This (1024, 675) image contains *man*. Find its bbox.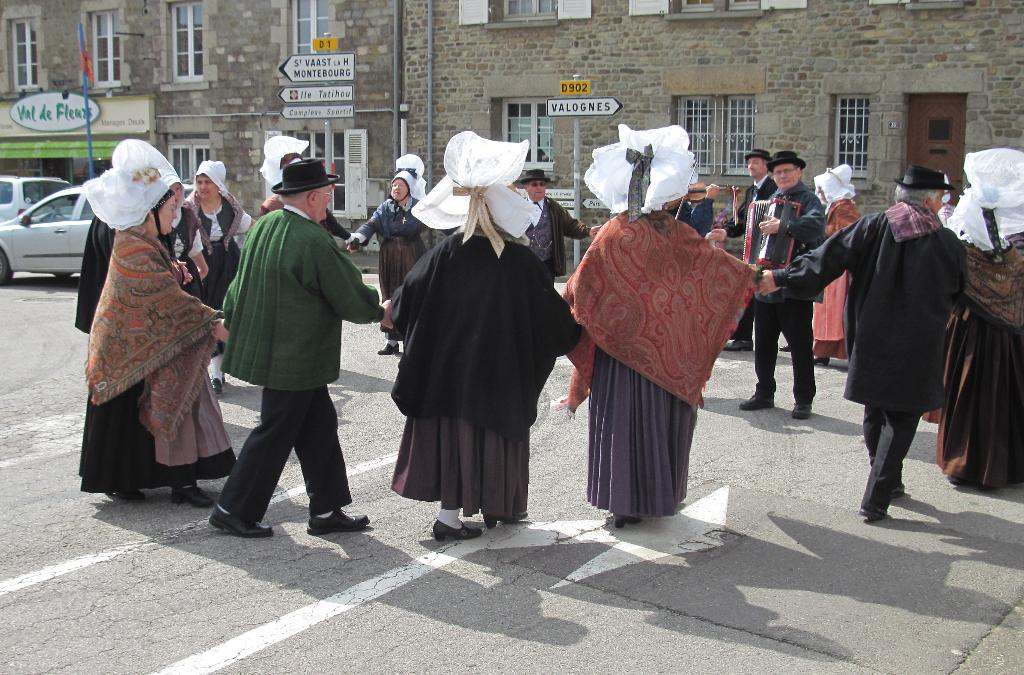
<box>198,154,369,548</box>.
